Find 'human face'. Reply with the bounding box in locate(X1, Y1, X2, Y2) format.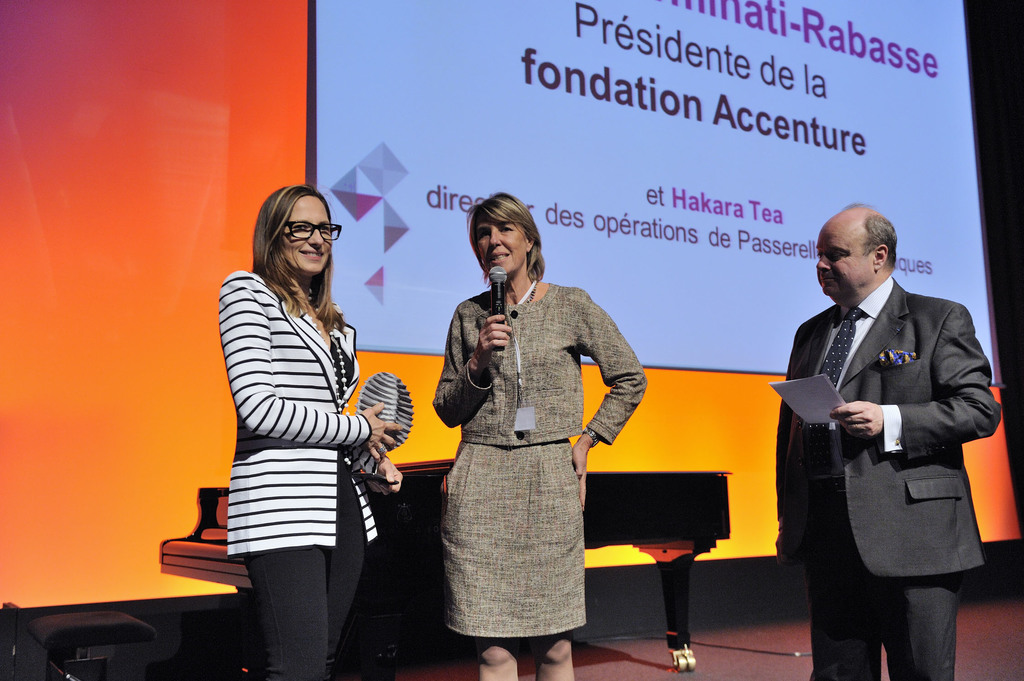
locate(279, 196, 332, 273).
